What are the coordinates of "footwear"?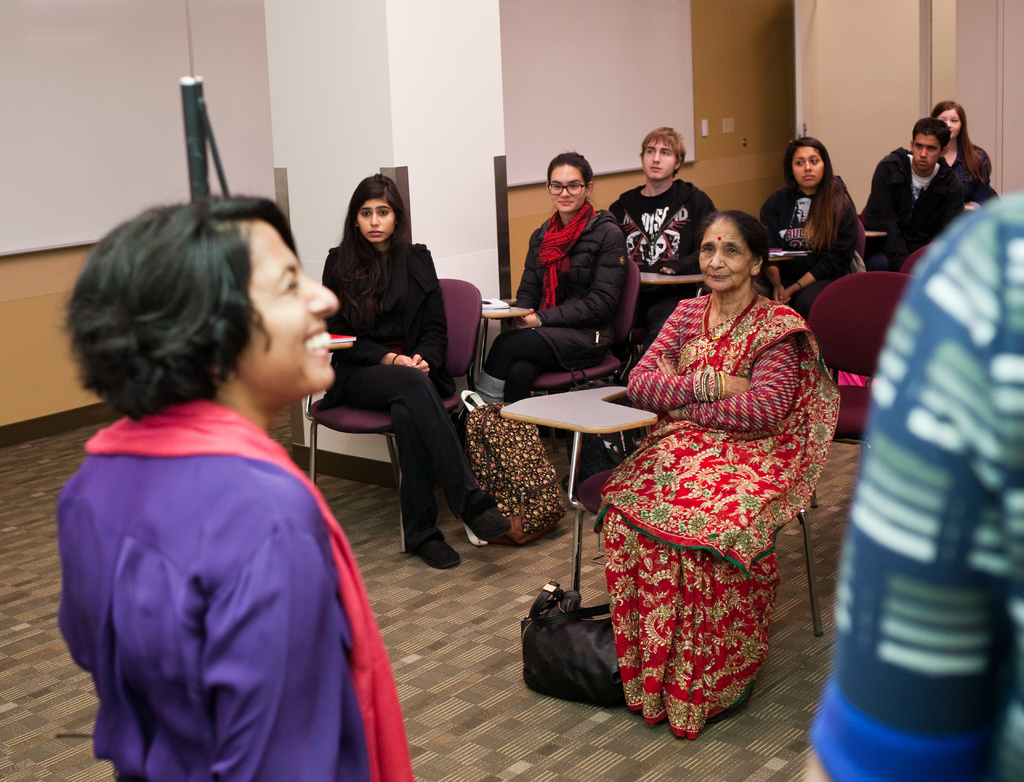
x1=417 y1=532 x2=458 y2=569.
